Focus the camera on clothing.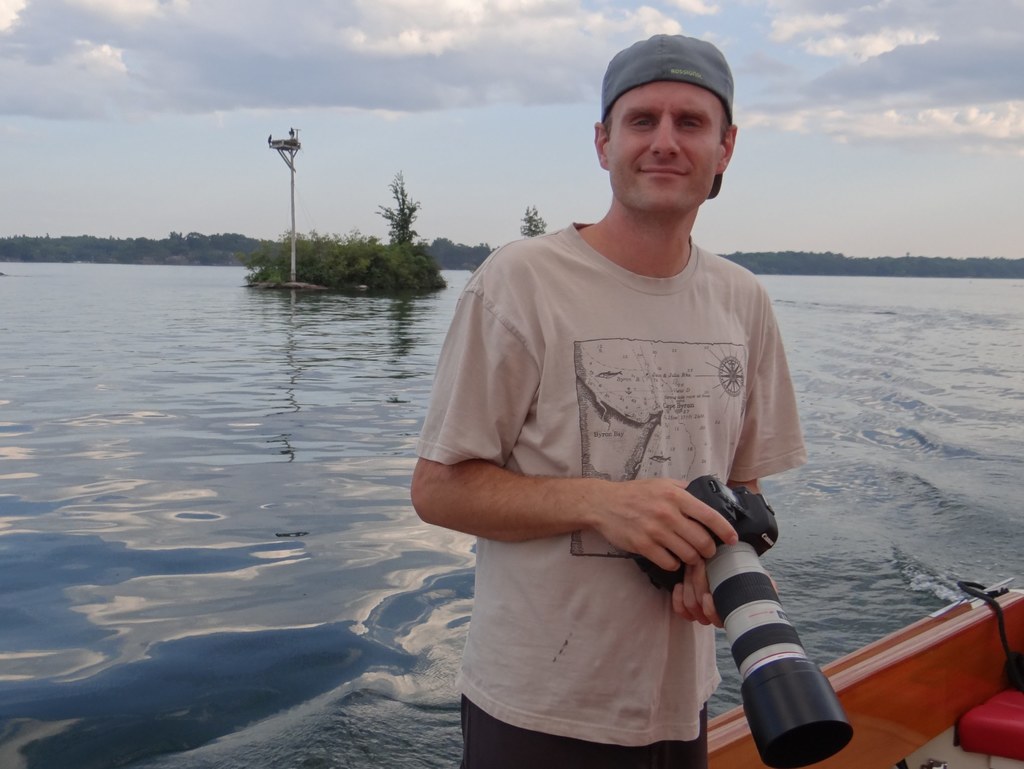
Focus region: x1=437 y1=165 x2=799 y2=723.
